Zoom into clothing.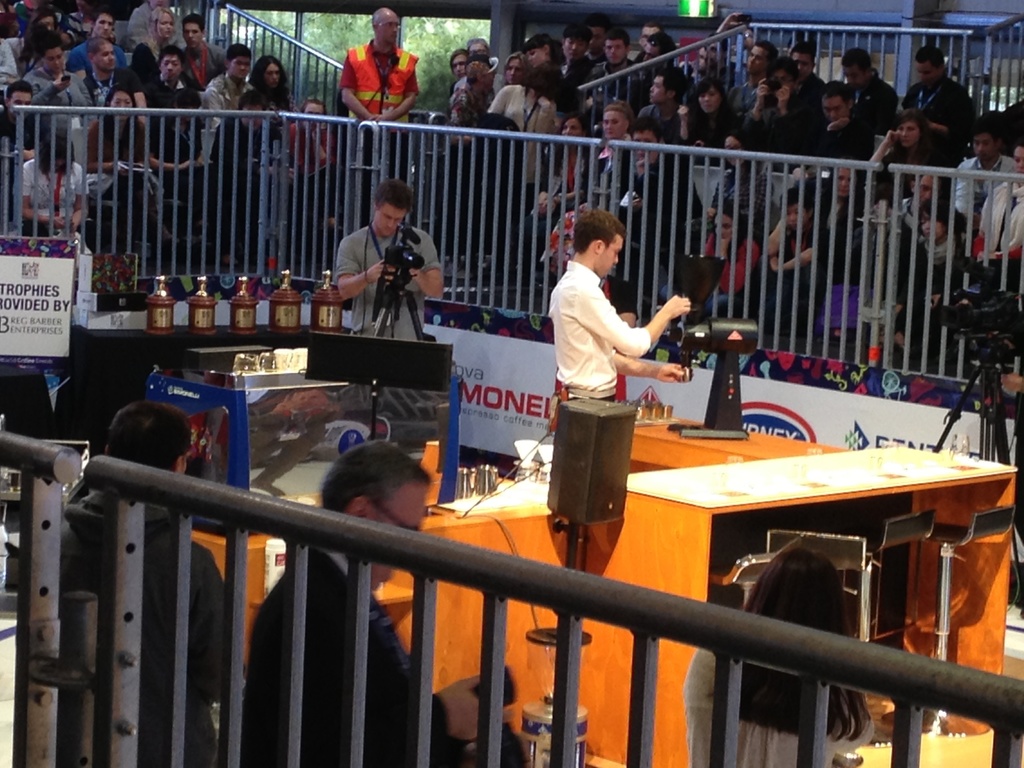
Zoom target: region(241, 547, 452, 767).
